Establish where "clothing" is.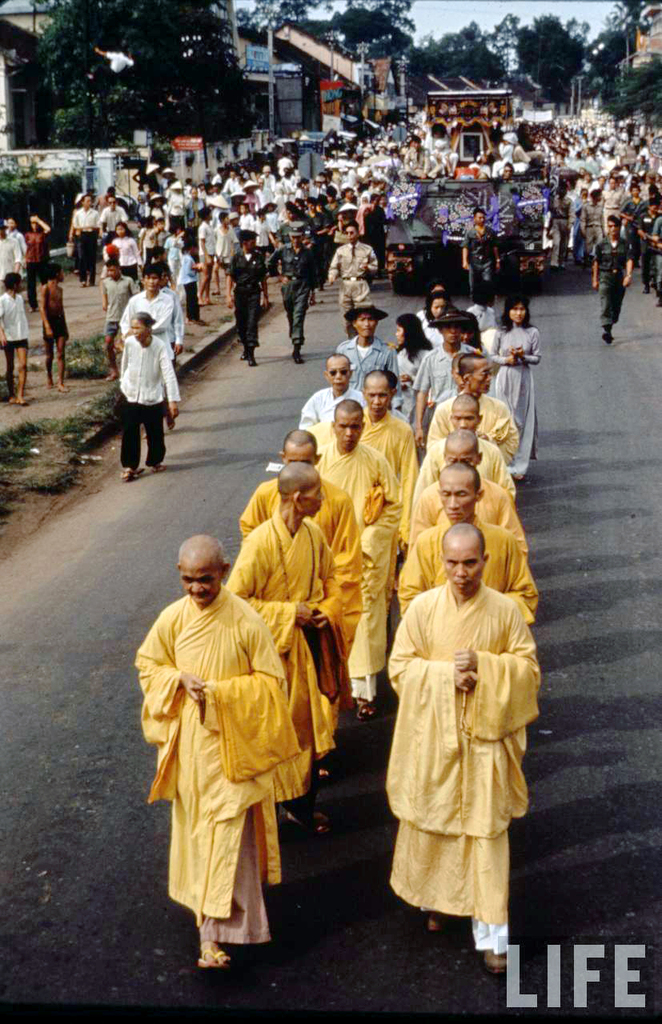
Established at 580,203,602,254.
